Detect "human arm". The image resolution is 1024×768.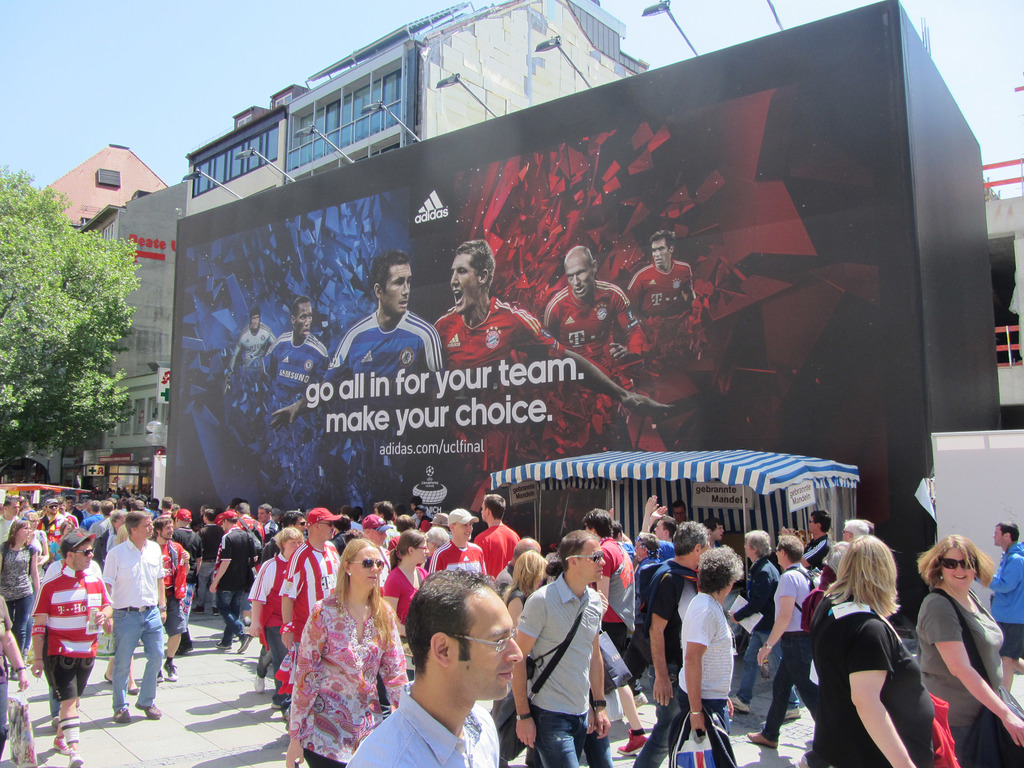
<region>218, 336, 244, 399</region>.
